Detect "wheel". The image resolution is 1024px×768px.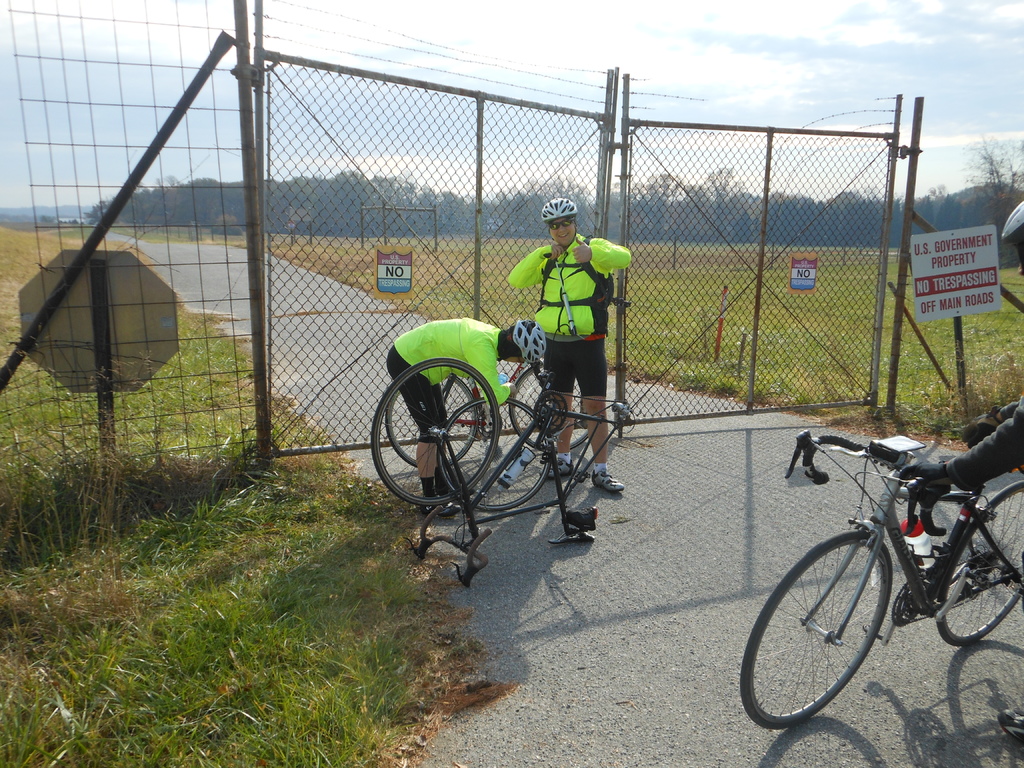
bbox(372, 357, 500, 506).
